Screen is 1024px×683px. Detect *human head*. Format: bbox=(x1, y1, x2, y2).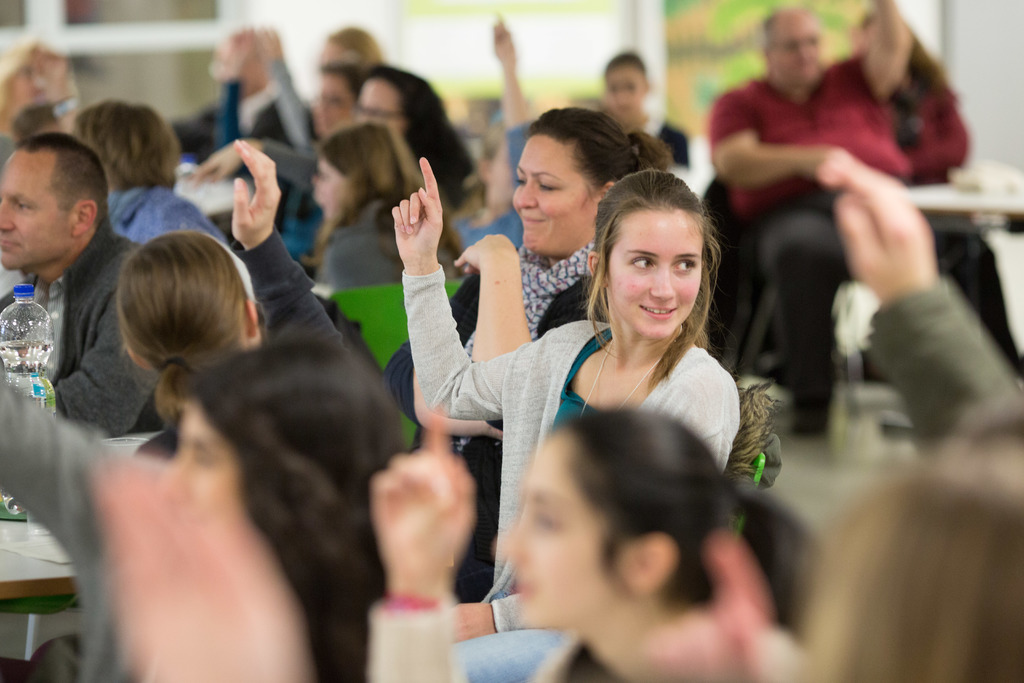
bbox=(206, 23, 289, 72).
